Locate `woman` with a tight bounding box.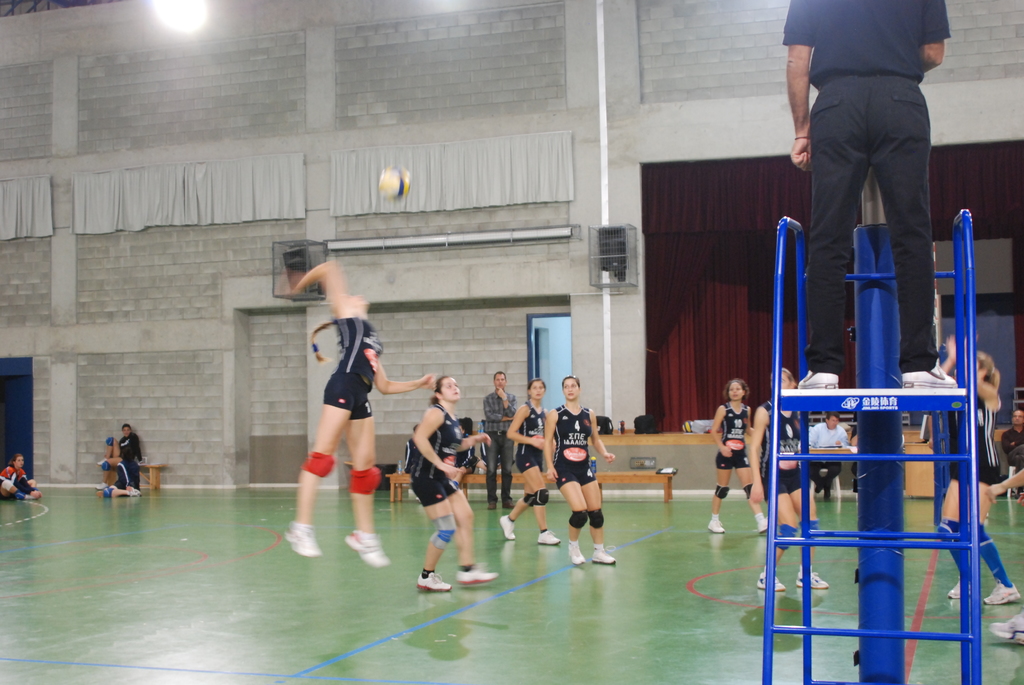
select_region(934, 340, 1023, 613).
